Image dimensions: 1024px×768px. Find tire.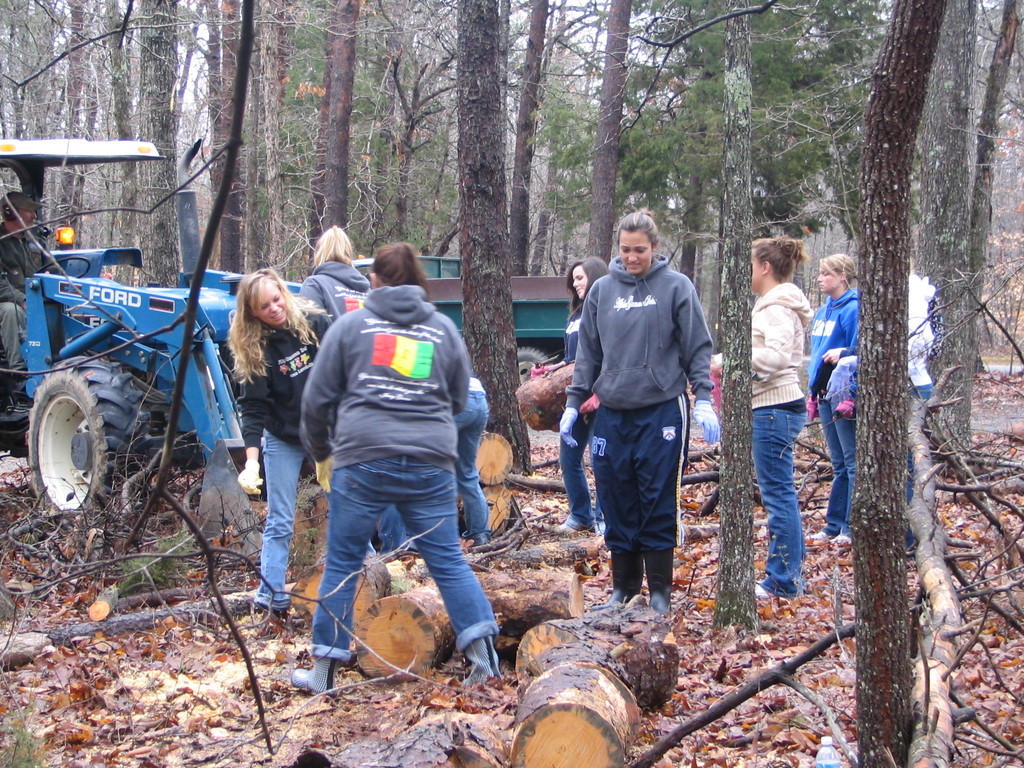
[left=20, top=356, right=108, bottom=516].
